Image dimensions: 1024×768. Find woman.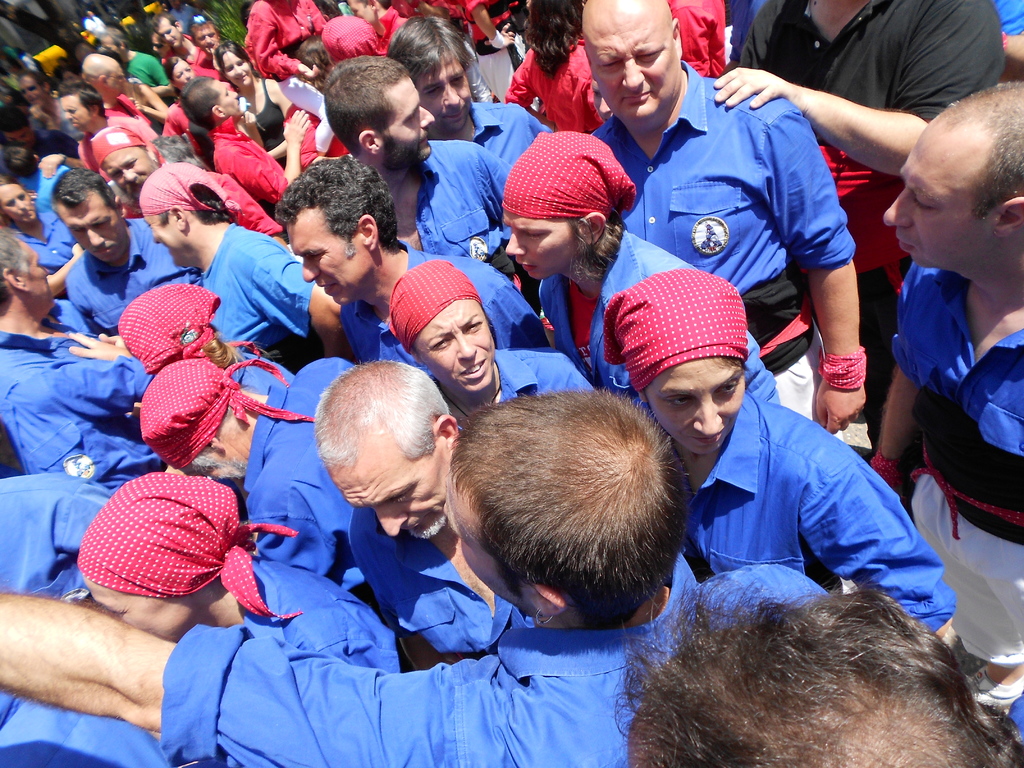
Rect(54, 67, 84, 88).
